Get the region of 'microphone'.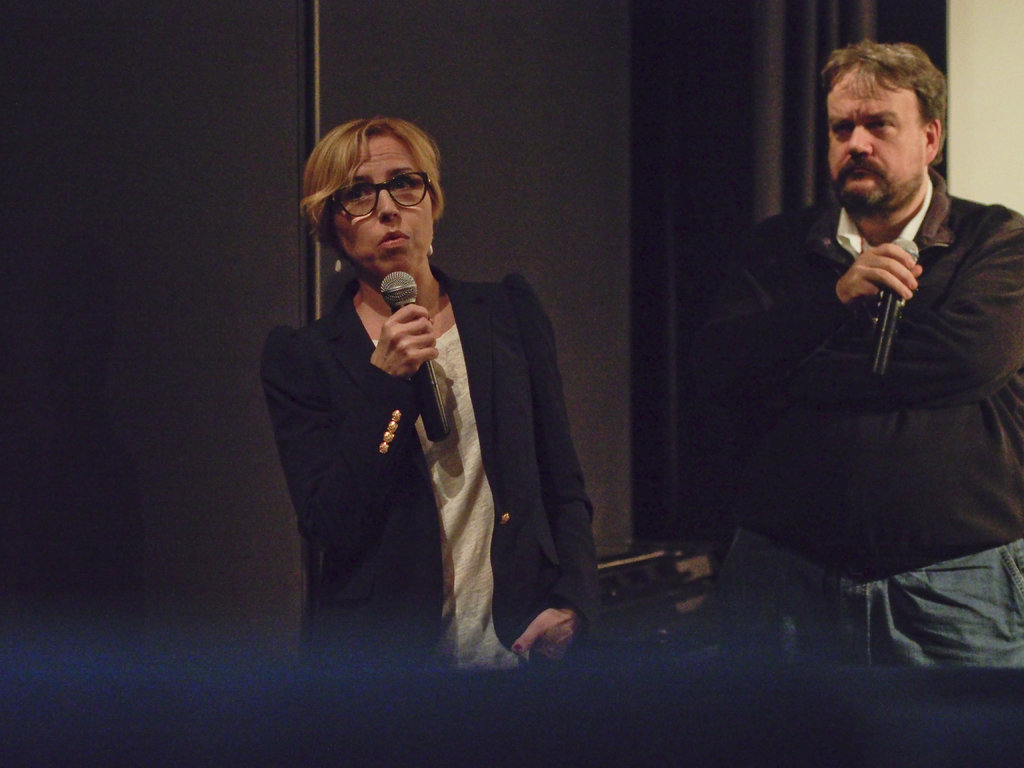
(869,234,921,385).
